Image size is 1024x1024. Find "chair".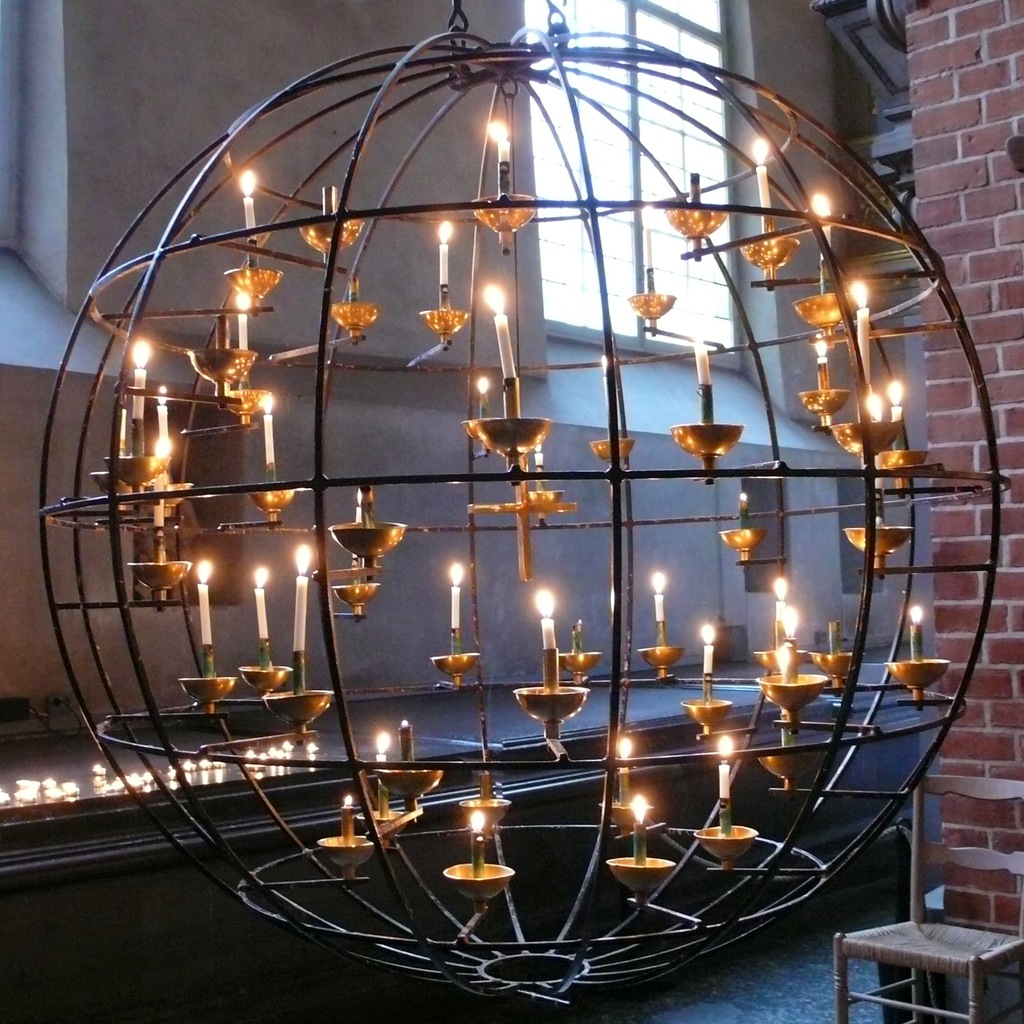
[832,771,1022,1023].
